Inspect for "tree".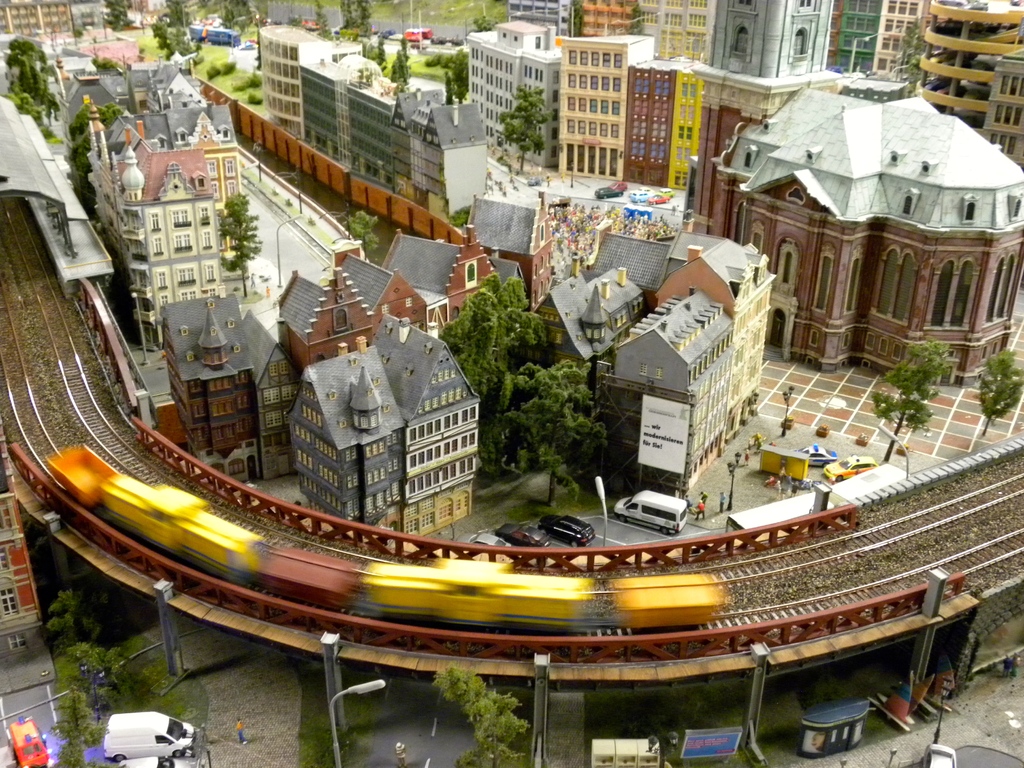
Inspection: x1=309 y1=0 x2=380 y2=40.
